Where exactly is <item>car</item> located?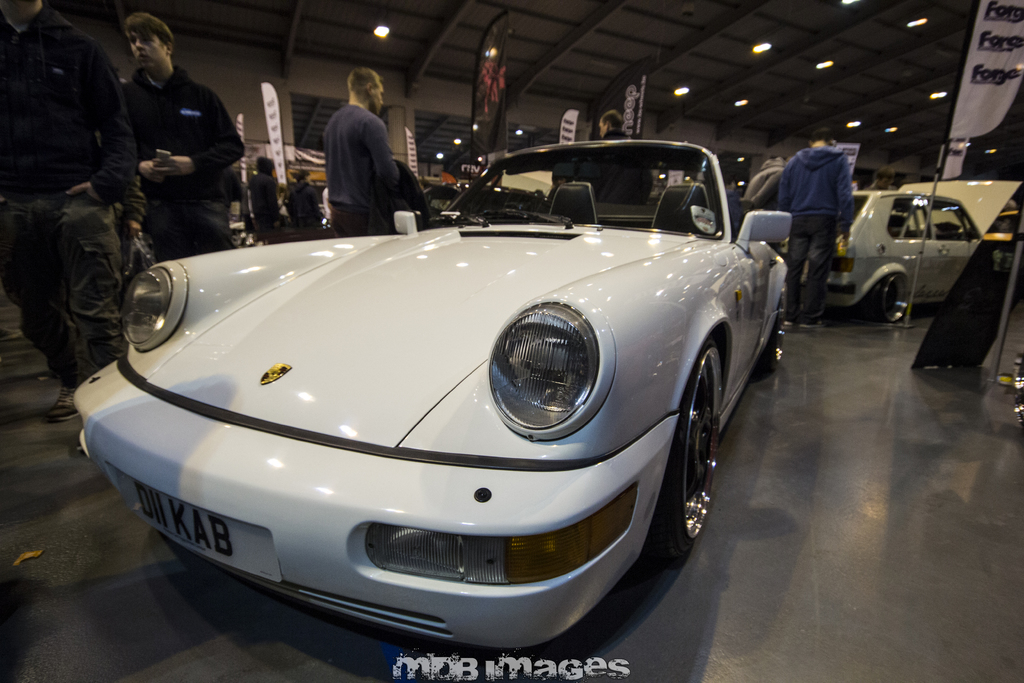
Its bounding box is <bbox>772, 179, 1023, 322</bbox>.
